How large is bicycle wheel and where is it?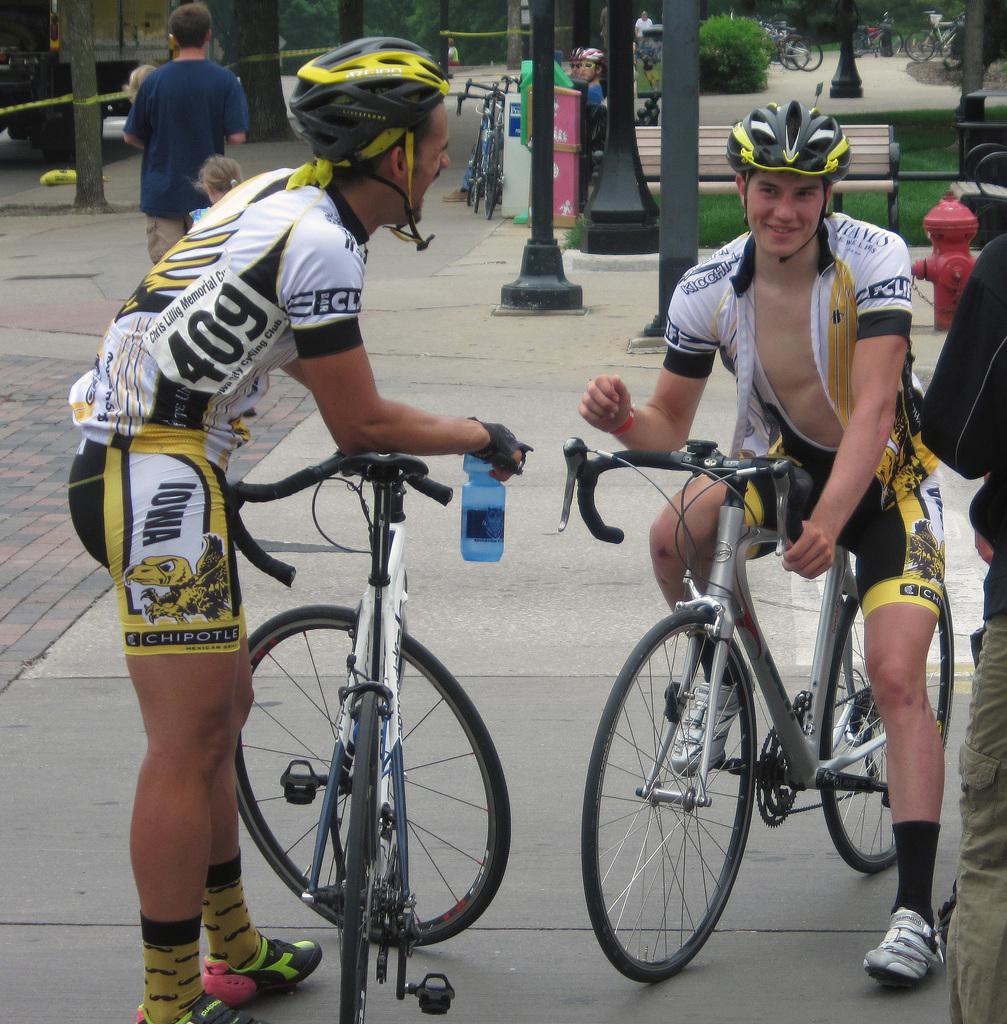
Bounding box: l=821, t=572, r=959, b=872.
